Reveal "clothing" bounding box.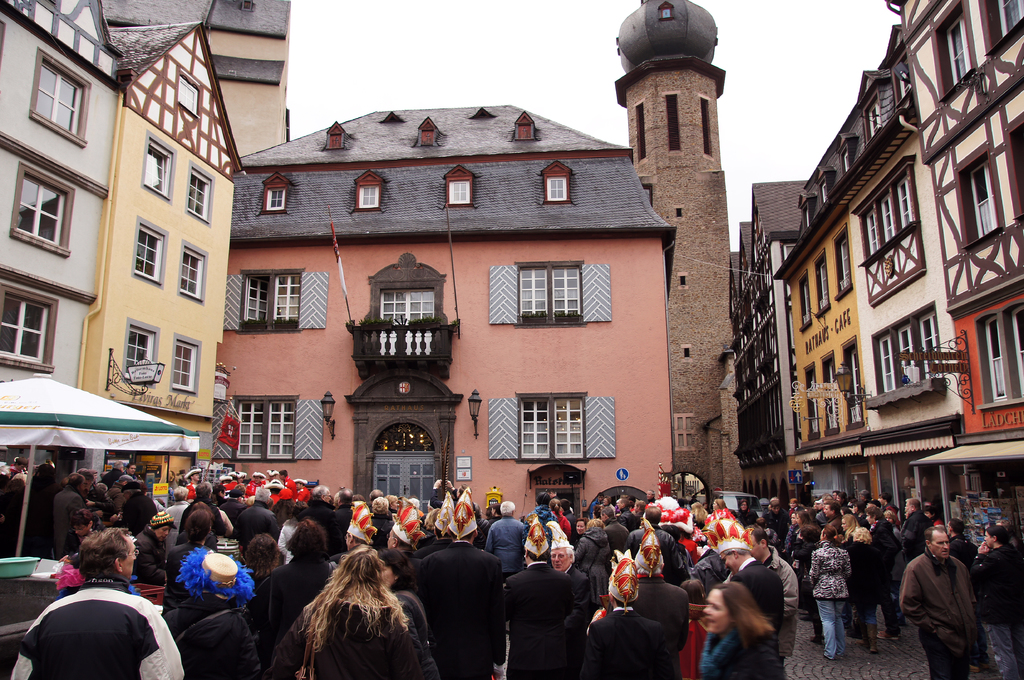
Revealed: locate(294, 491, 312, 509).
